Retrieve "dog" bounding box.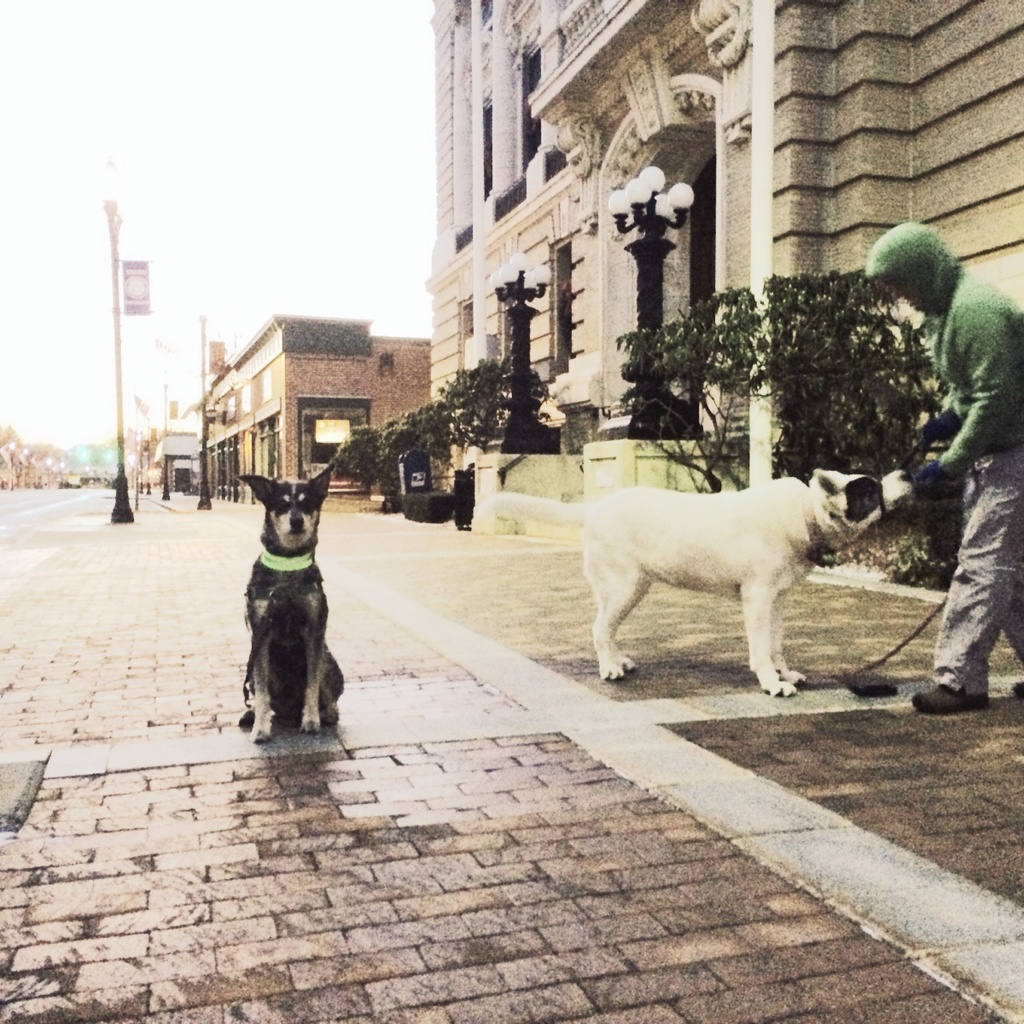
Bounding box: bbox=[228, 459, 350, 752].
